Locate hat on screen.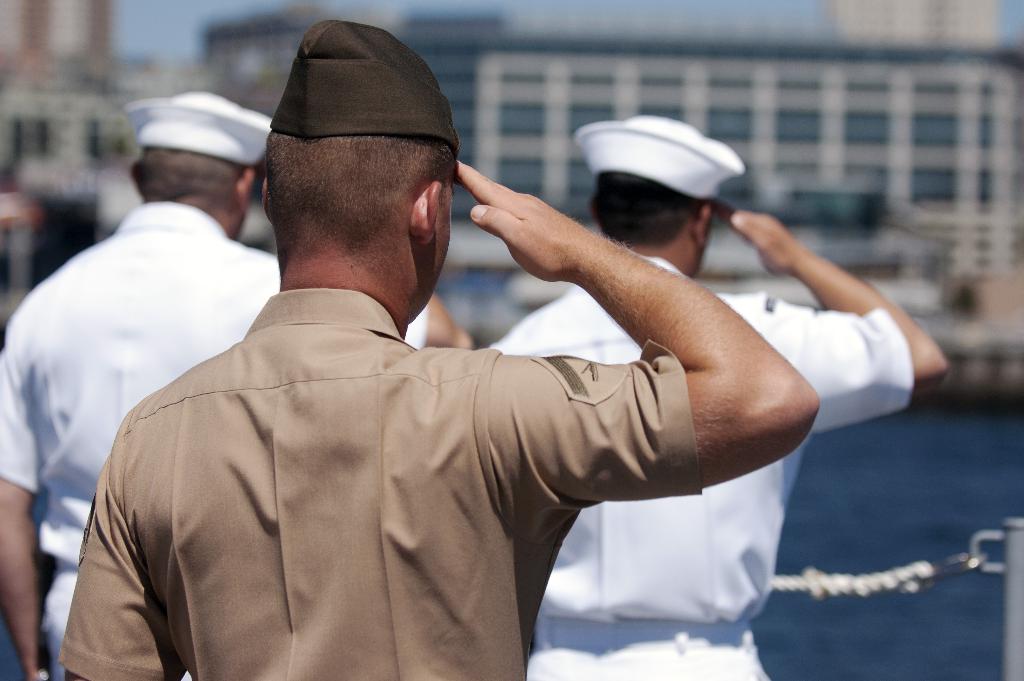
On screen at pyautogui.locateOnScreen(267, 10, 463, 163).
